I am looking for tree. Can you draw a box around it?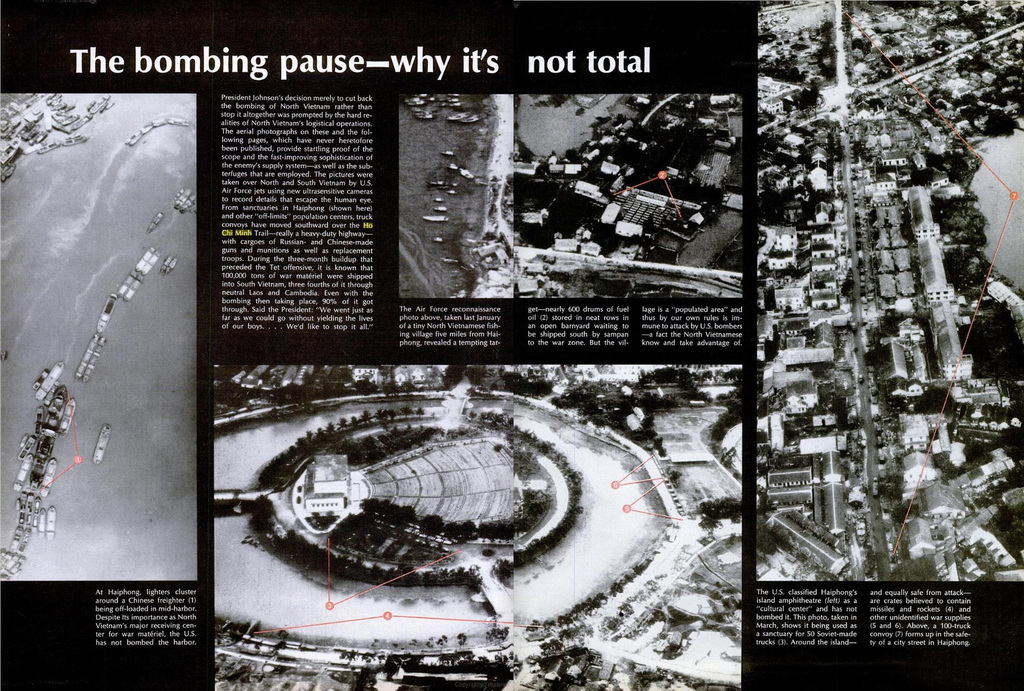
Sure, the bounding box is pyautogui.locateOnScreen(326, 419, 337, 435).
